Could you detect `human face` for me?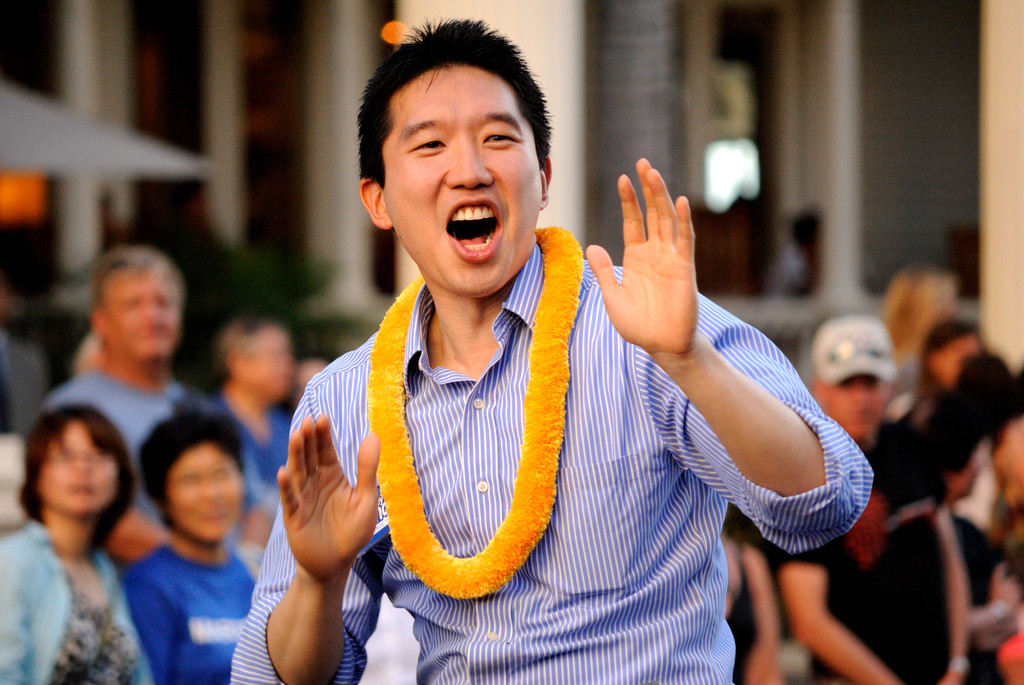
Detection result: [232, 330, 289, 401].
